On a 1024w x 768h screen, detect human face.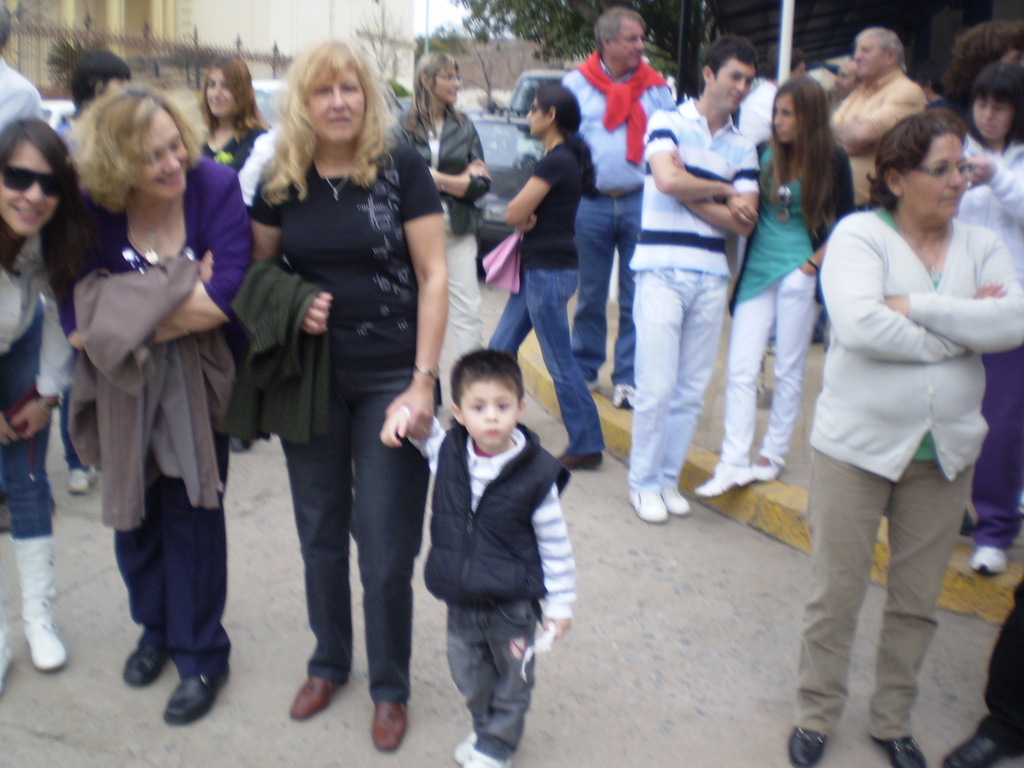
[x1=854, y1=31, x2=883, y2=77].
